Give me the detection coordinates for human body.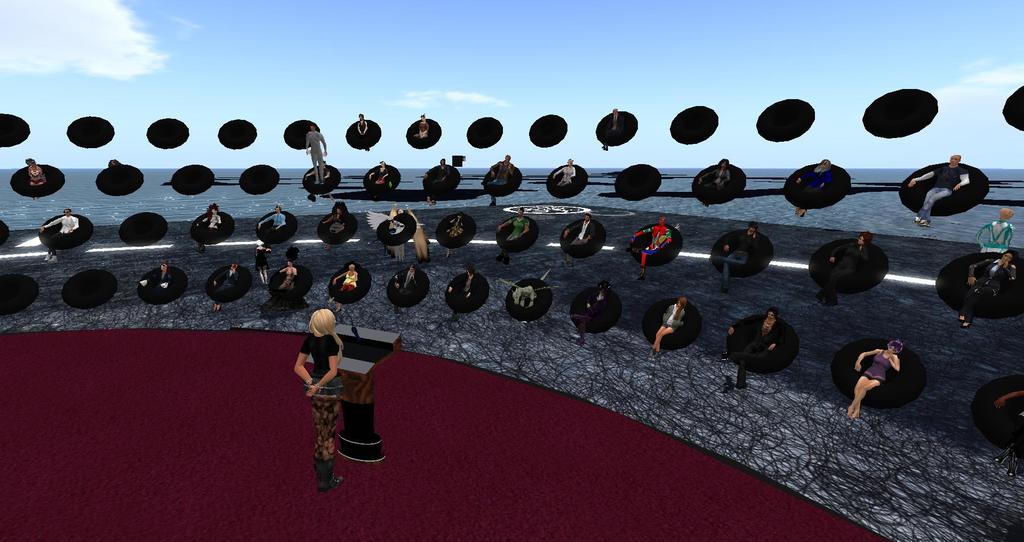
<bbox>36, 212, 80, 265</bbox>.
